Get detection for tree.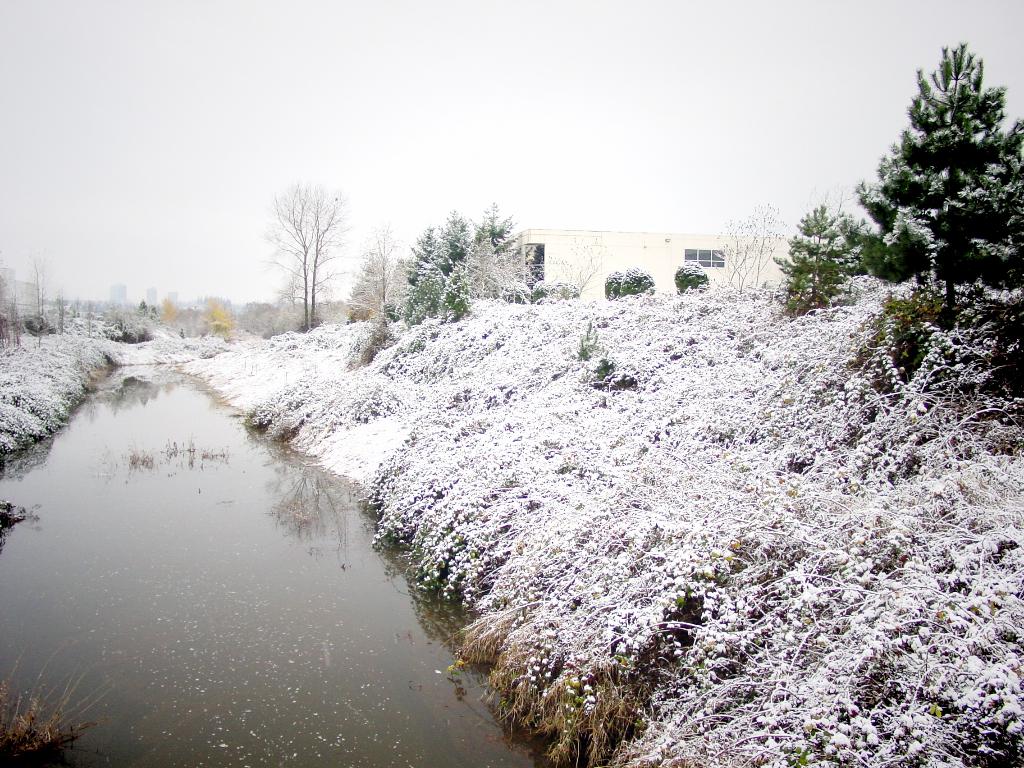
Detection: 670/262/715/284.
